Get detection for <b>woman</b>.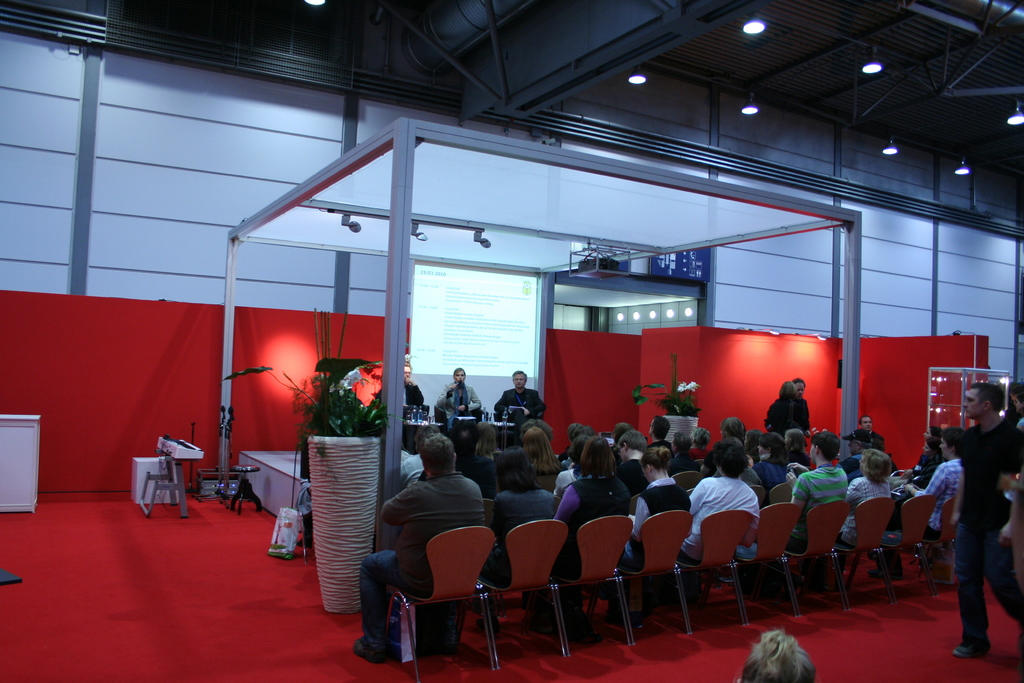
Detection: [900,428,968,541].
